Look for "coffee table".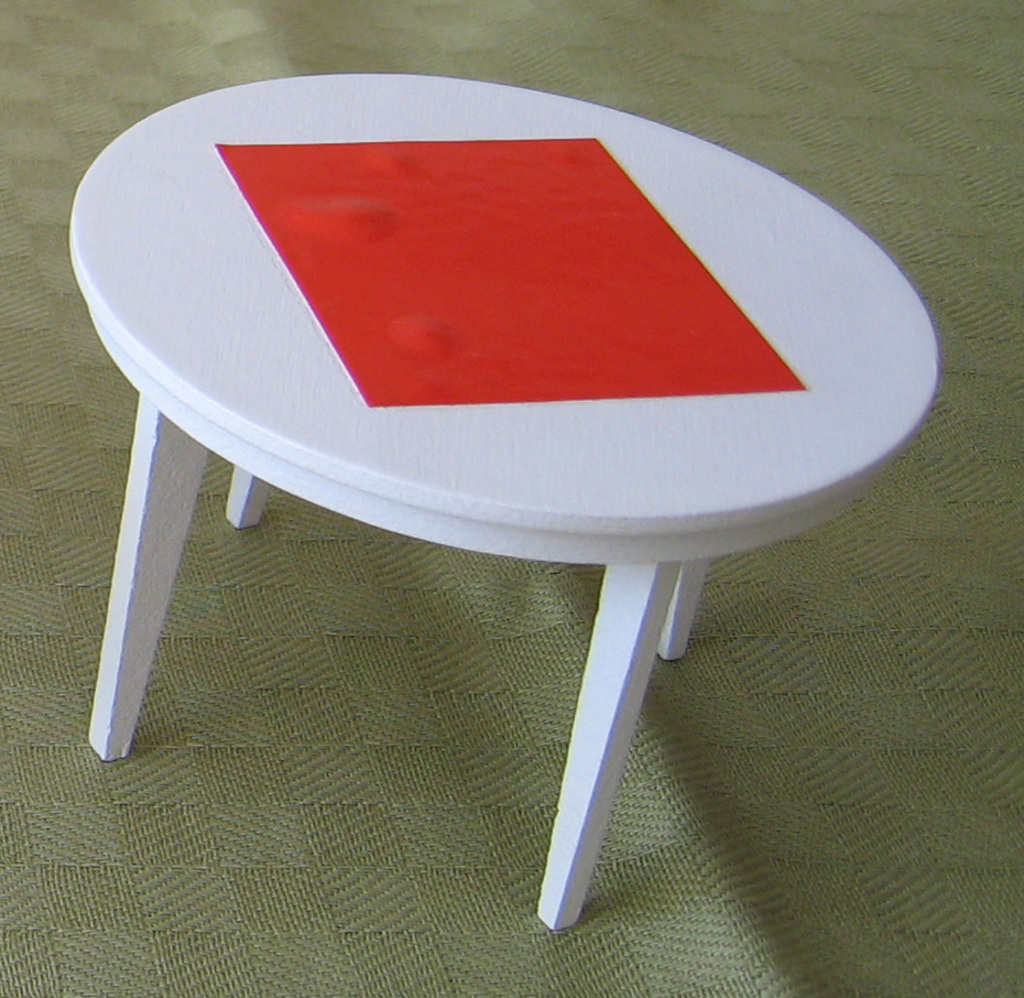
Found: region(53, 94, 947, 997).
